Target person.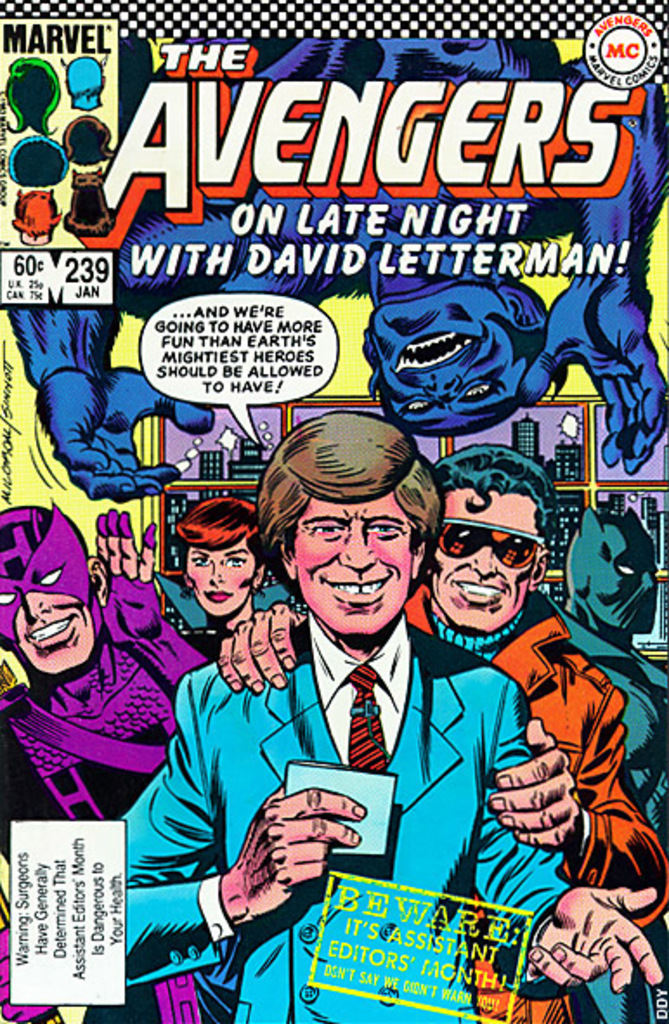
Target region: [left=0, top=499, right=208, bottom=1022].
